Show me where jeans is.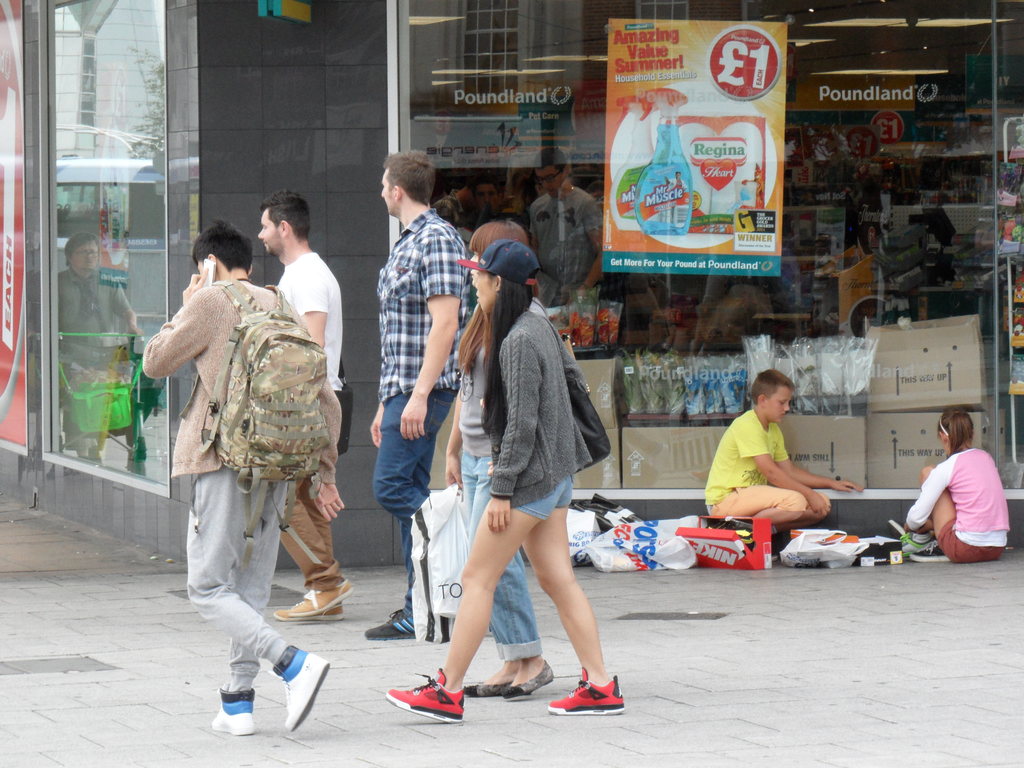
jeans is at (x1=462, y1=453, x2=543, y2=662).
